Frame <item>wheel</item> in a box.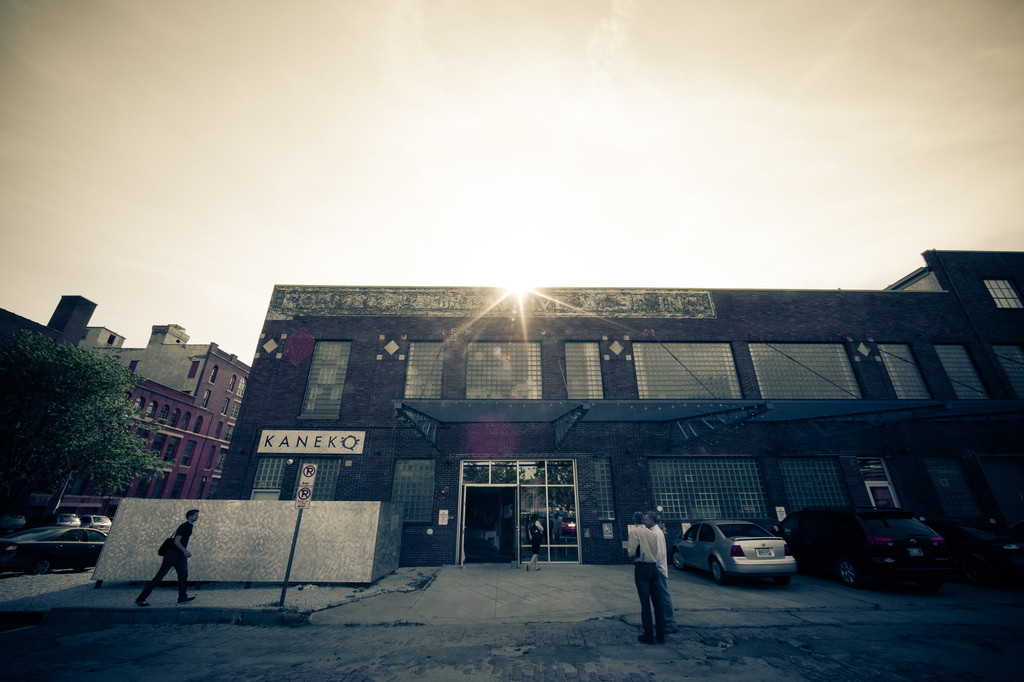
24 556 51 578.
